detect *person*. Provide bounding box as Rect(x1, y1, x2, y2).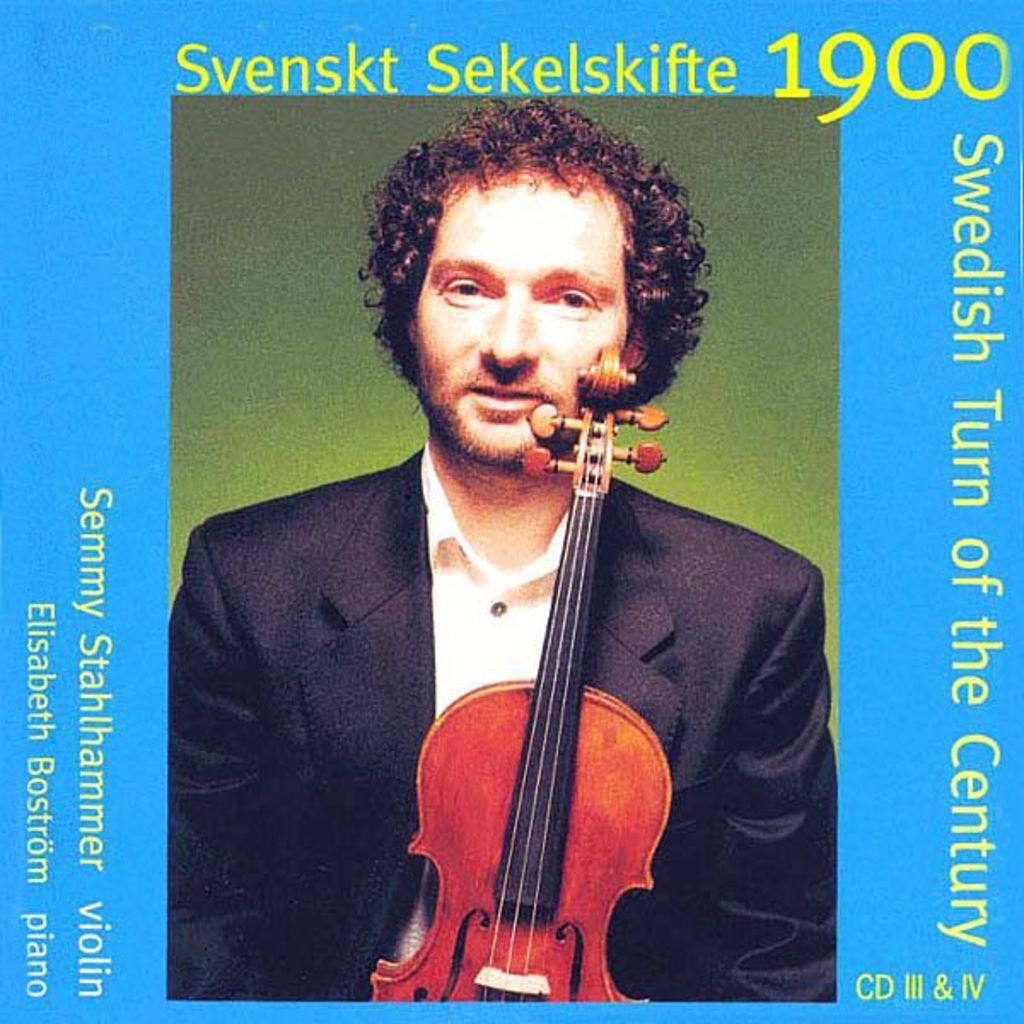
Rect(159, 101, 838, 1017).
